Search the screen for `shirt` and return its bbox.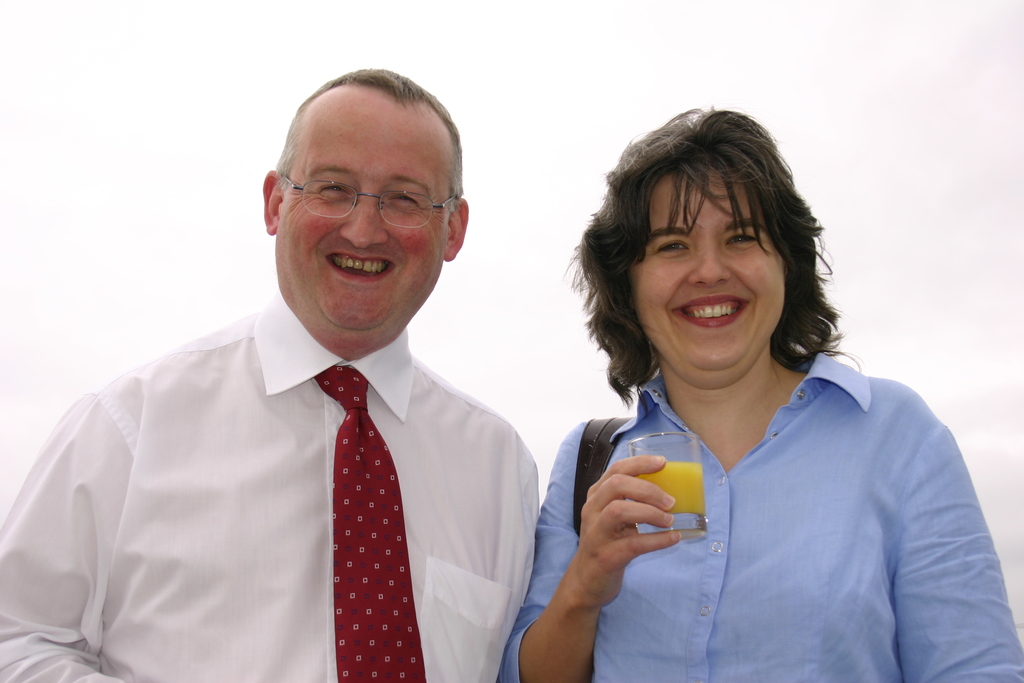
Found: l=2, t=288, r=544, b=682.
